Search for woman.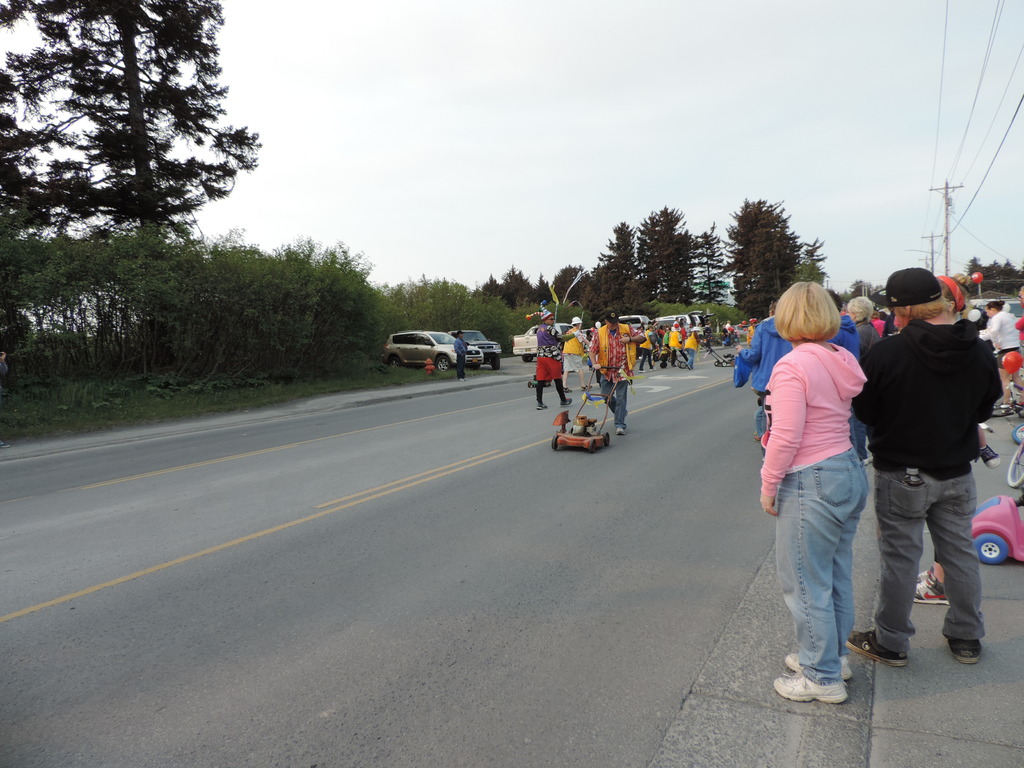
Found at {"left": 845, "top": 296, "right": 882, "bottom": 461}.
